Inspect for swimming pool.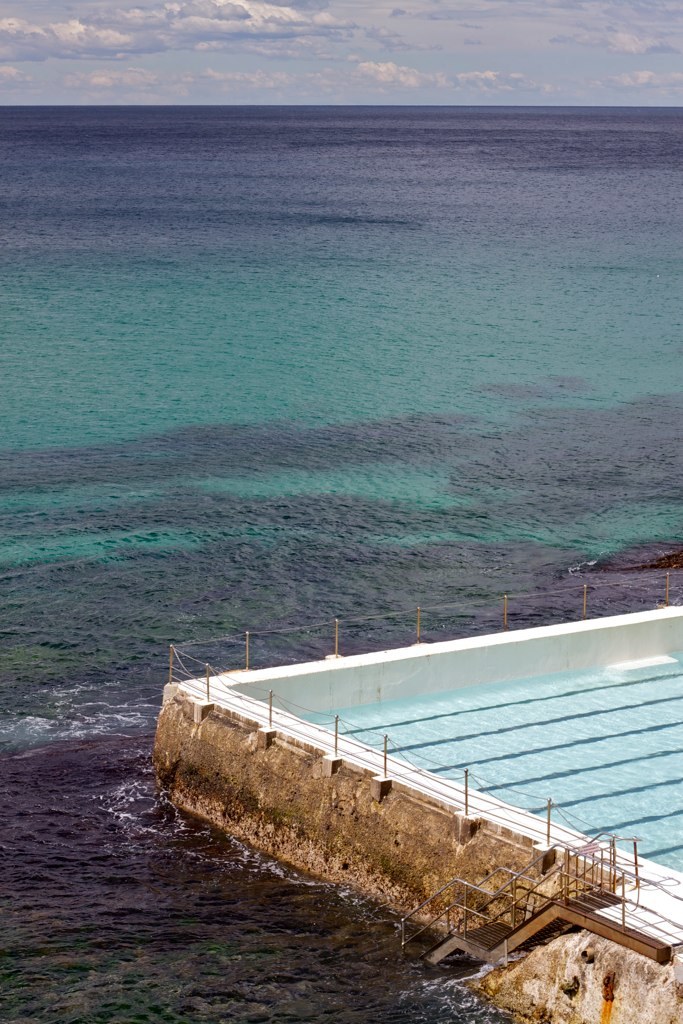
Inspection: 153/661/626/917.
